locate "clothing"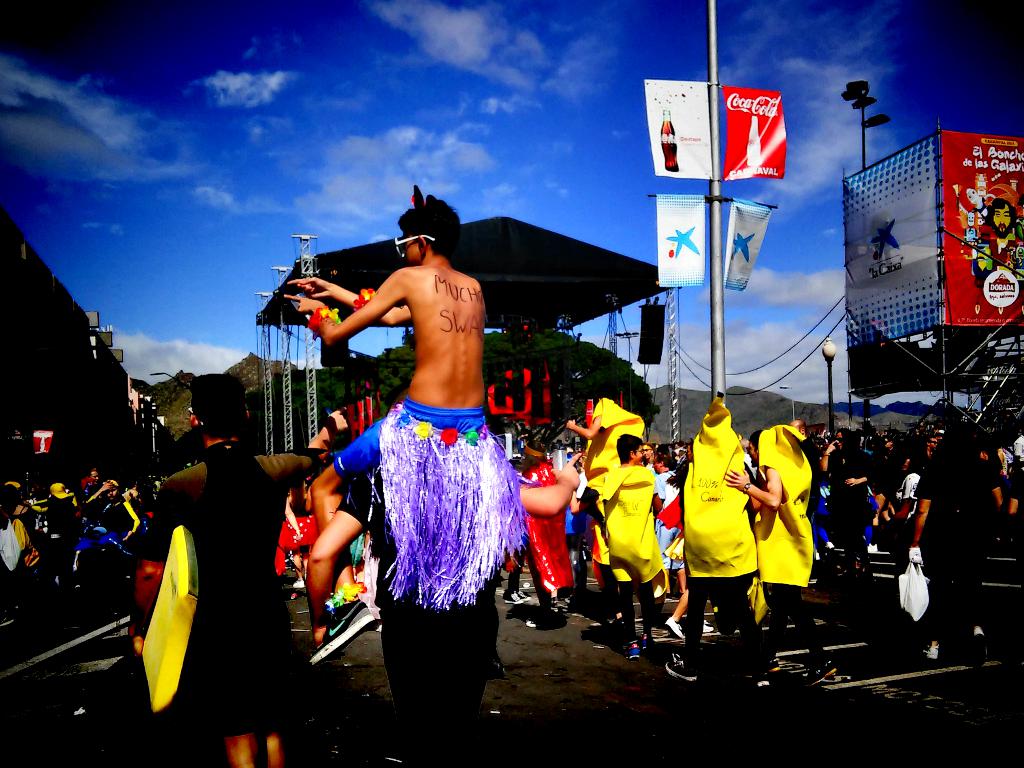
15/526/28/543
